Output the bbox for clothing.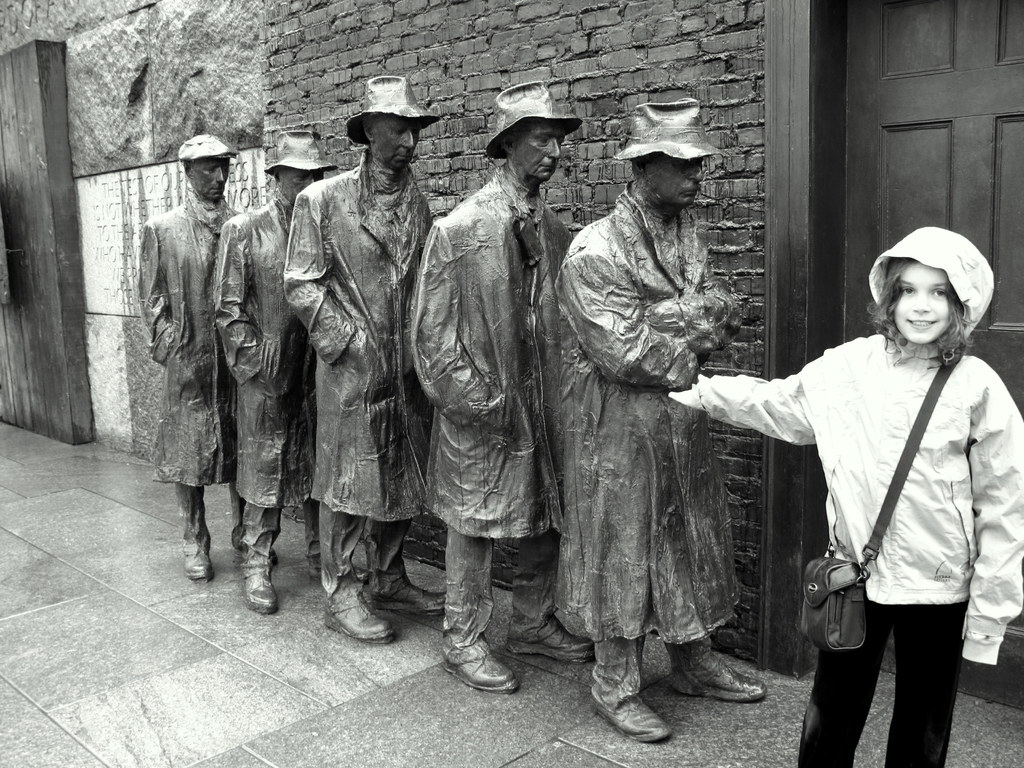
(x1=275, y1=148, x2=439, y2=605).
